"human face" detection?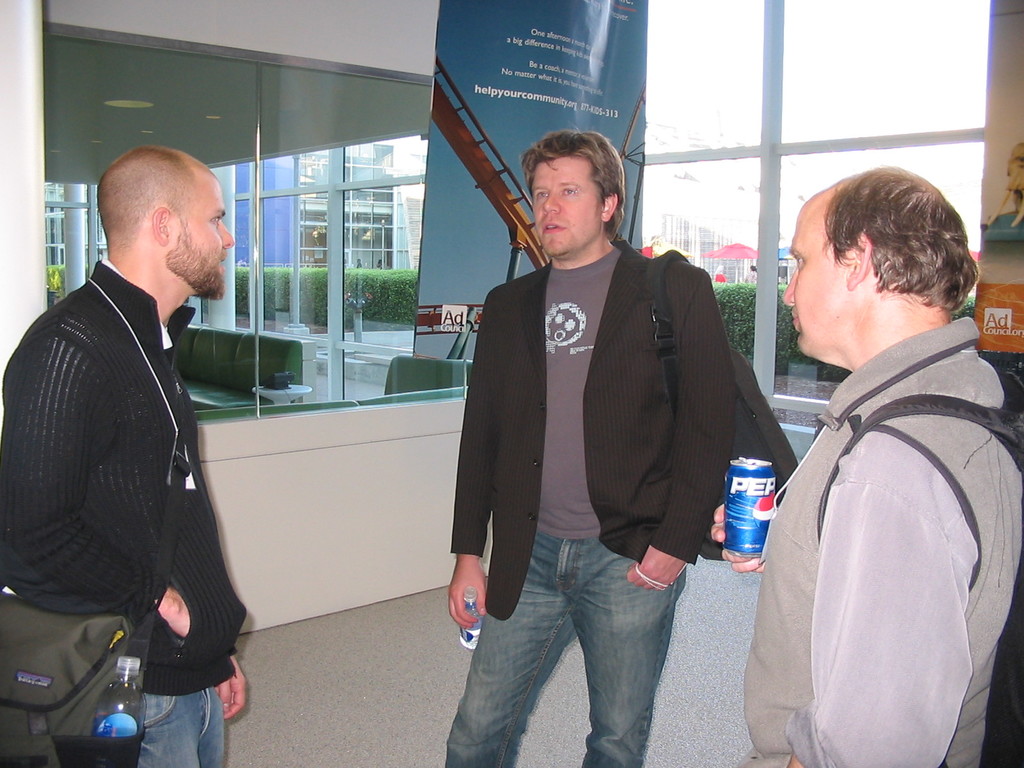
select_region(781, 204, 852, 353)
